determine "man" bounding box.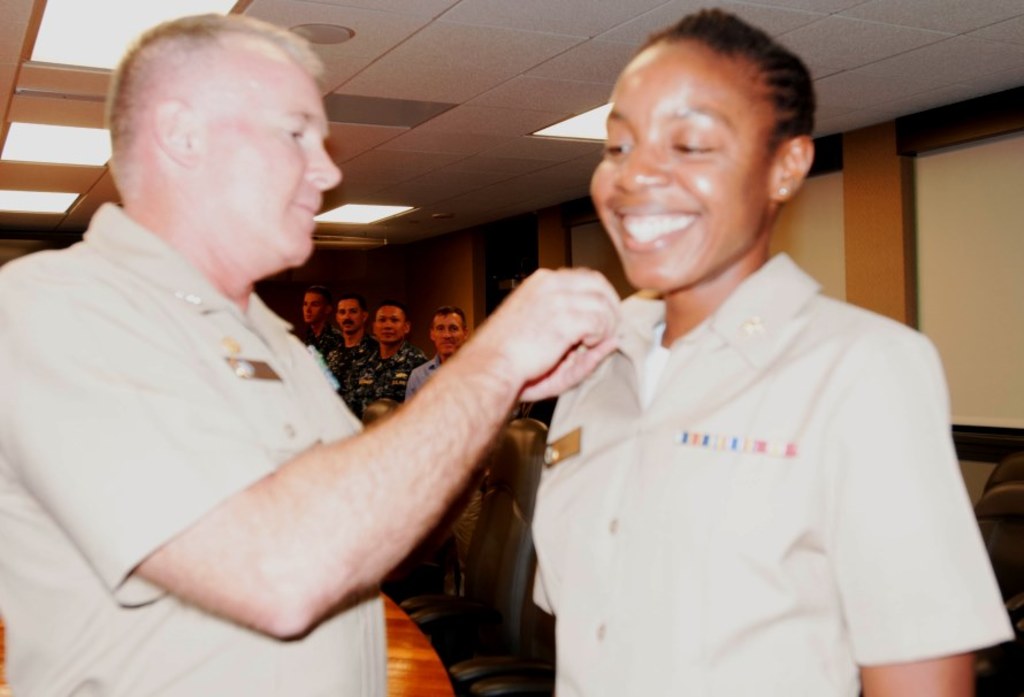
Determined: box=[244, 288, 365, 378].
